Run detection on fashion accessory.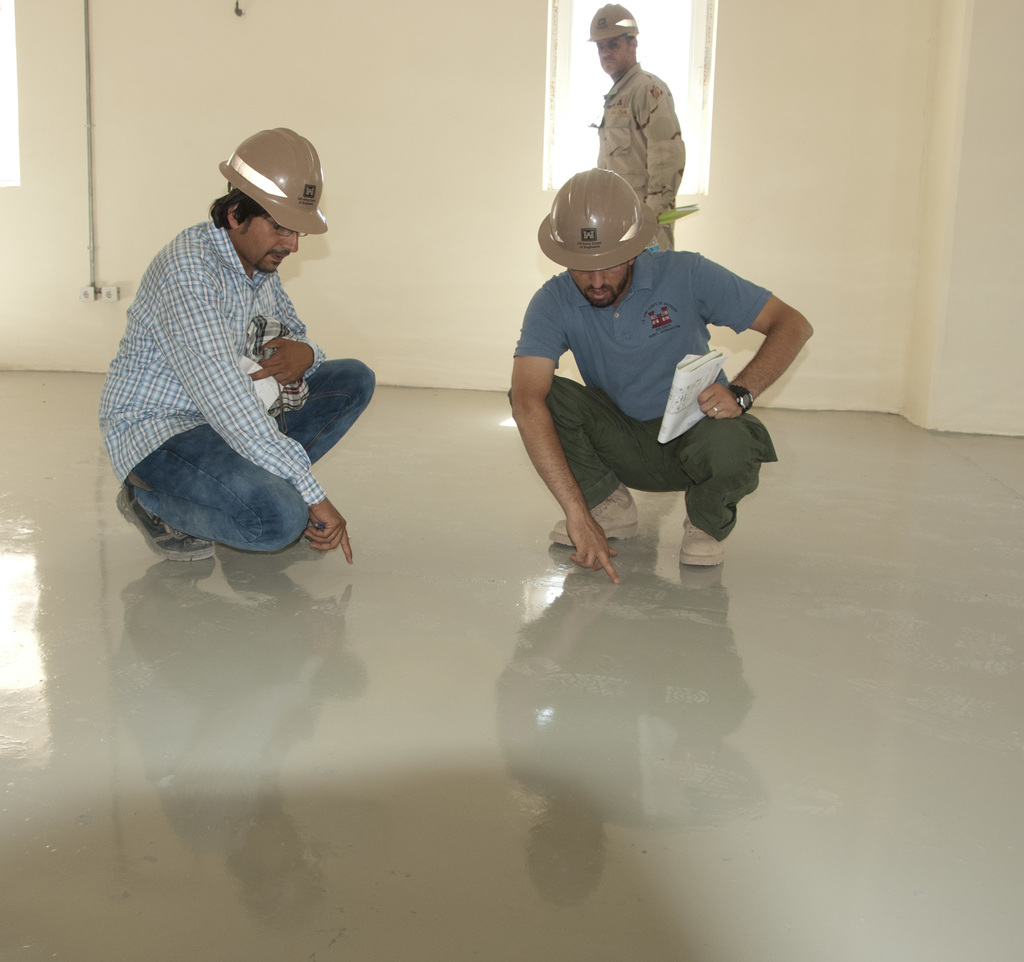
Result: [680, 516, 730, 570].
